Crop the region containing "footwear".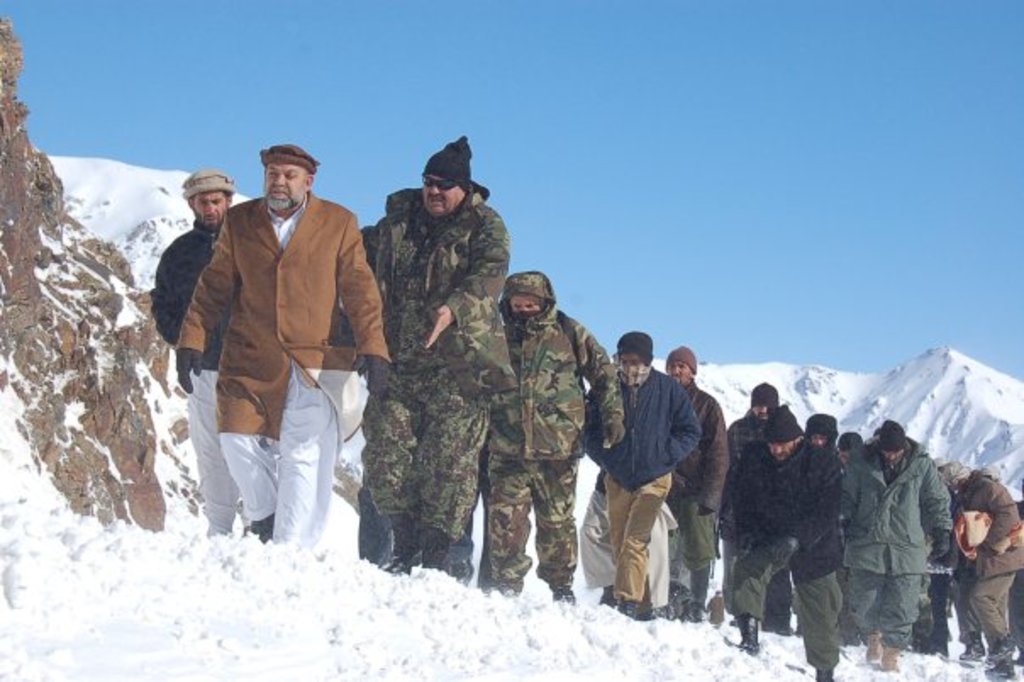
Crop region: <region>619, 597, 639, 618</region>.
